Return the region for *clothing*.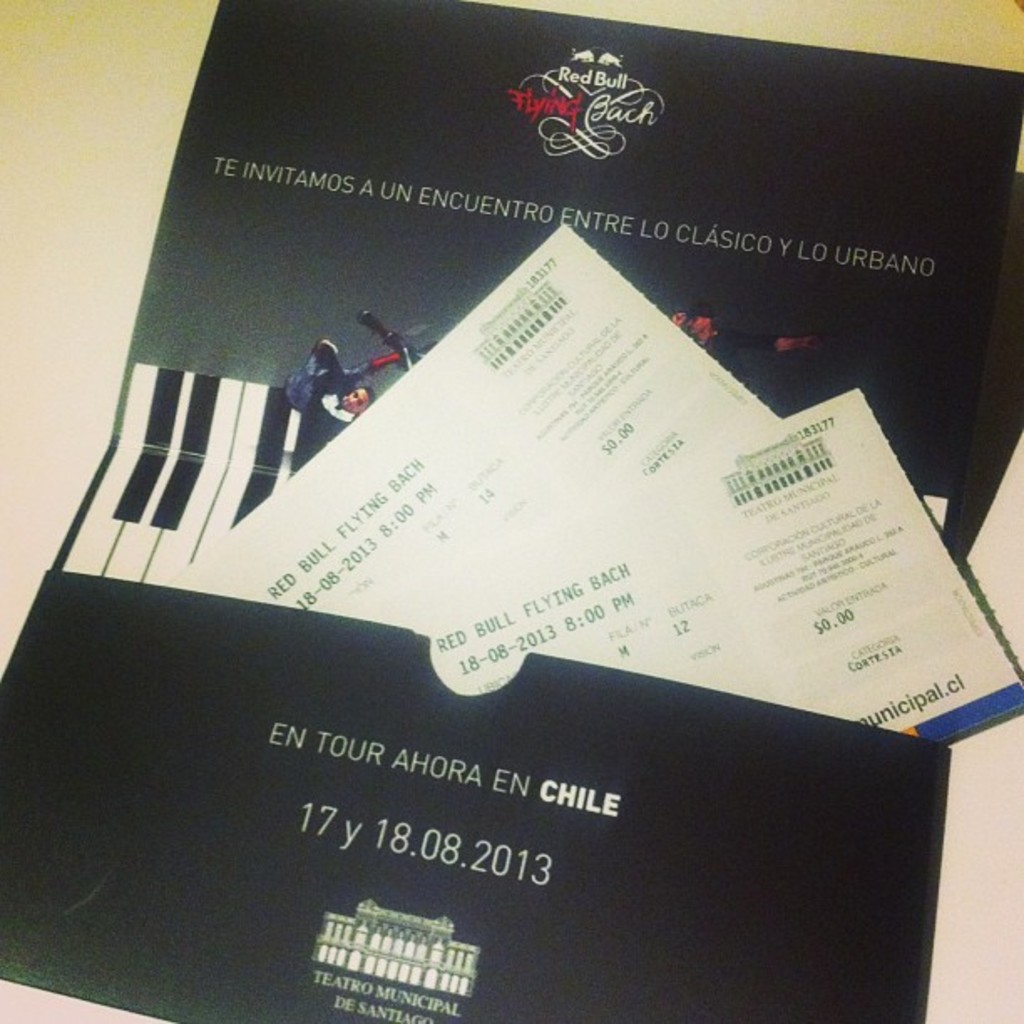
[x1=694, y1=323, x2=778, y2=375].
